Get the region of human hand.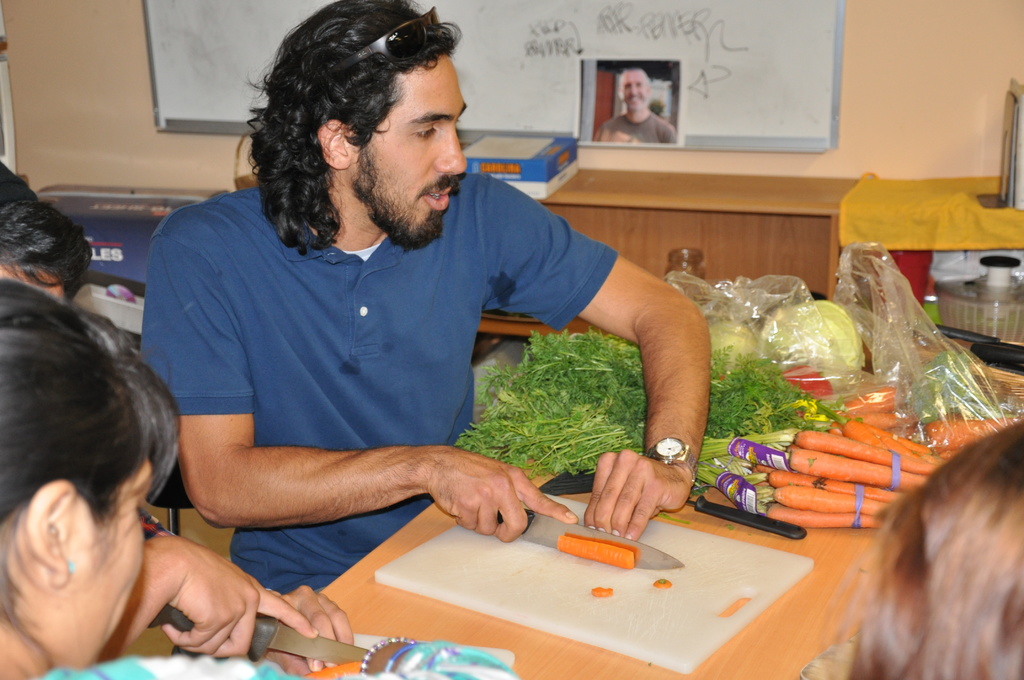
<bbox>328, 440, 573, 555</bbox>.
